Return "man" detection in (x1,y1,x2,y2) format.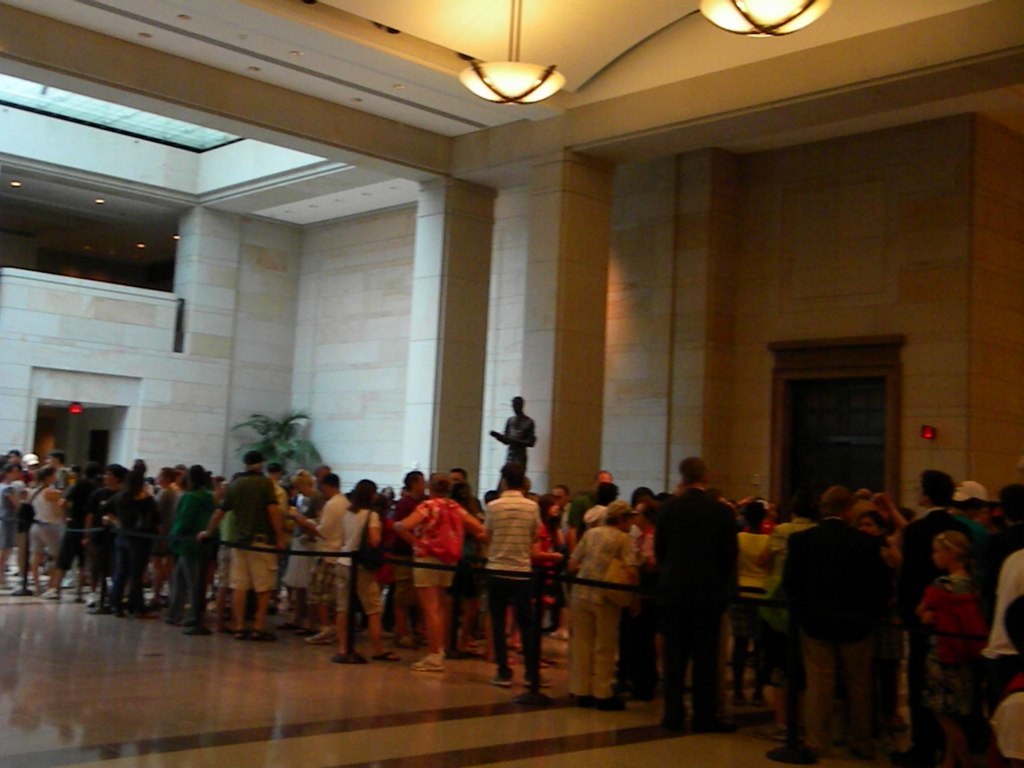
(389,466,421,643).
